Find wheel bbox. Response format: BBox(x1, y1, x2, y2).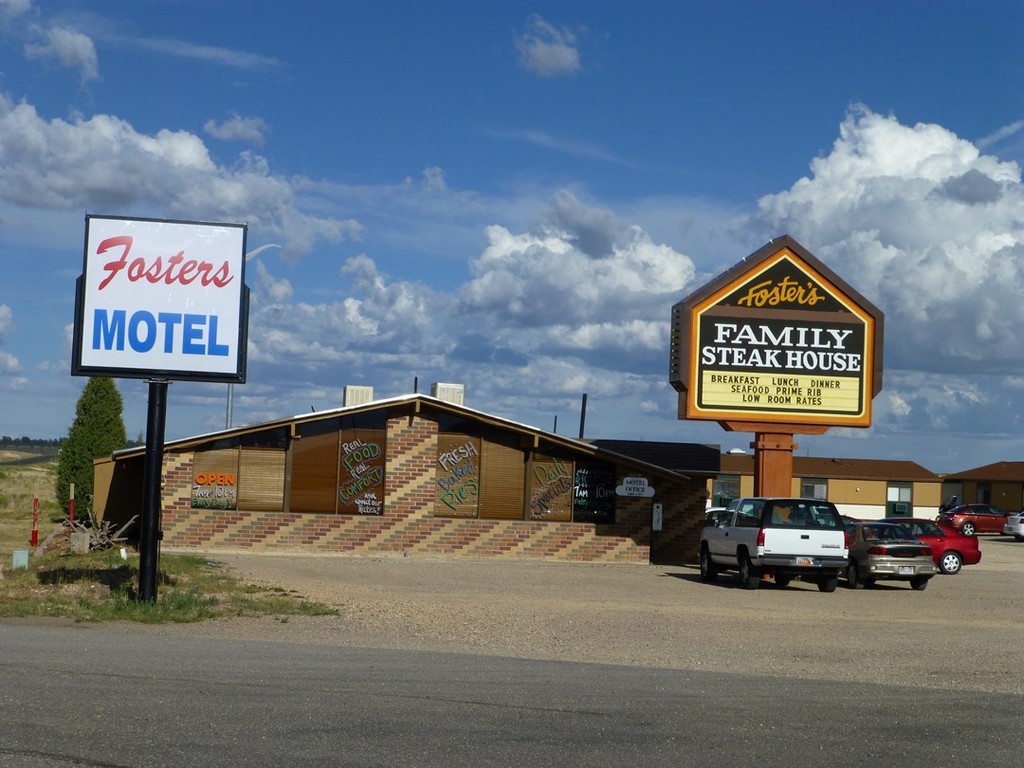
BBox(735, 552, 756, 588).
